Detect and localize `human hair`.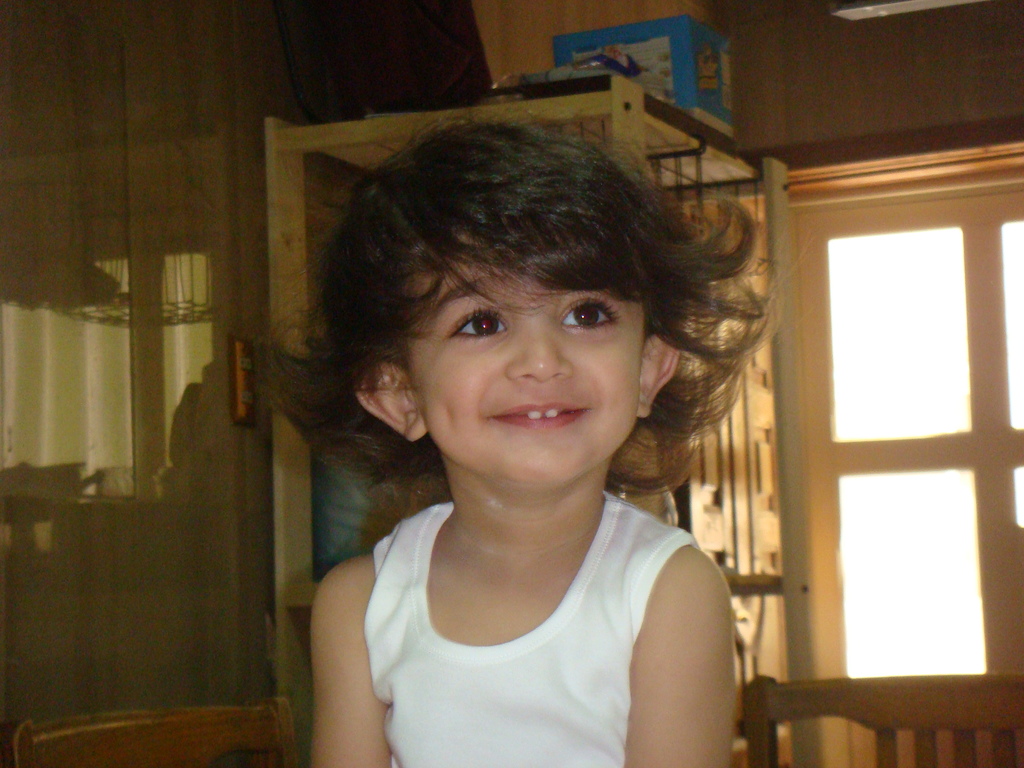
Localized at (left=322, top=112, right=744, bottom=494).
